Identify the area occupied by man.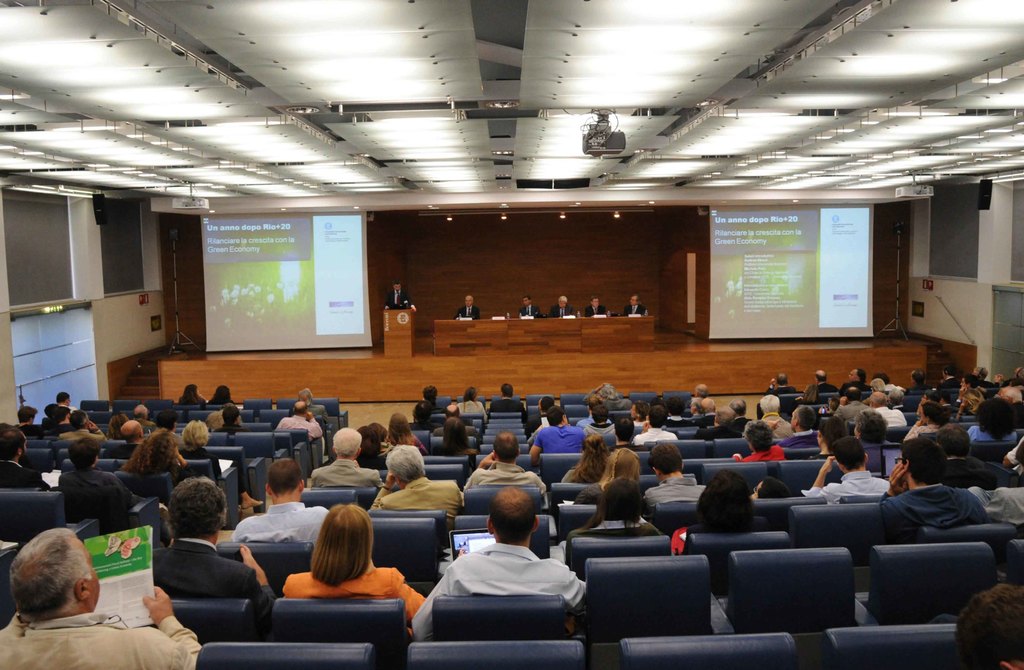
Area: [970, 364, 993, 390].
